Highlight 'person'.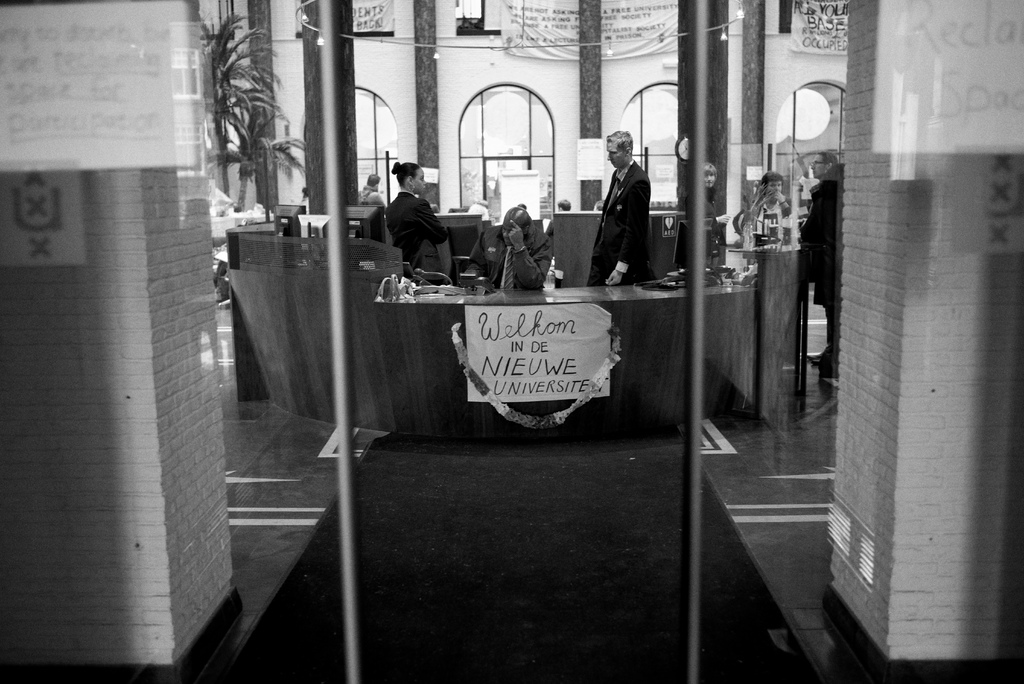
Highlighted region: left=738, top=166, right=793, bottom=247.
